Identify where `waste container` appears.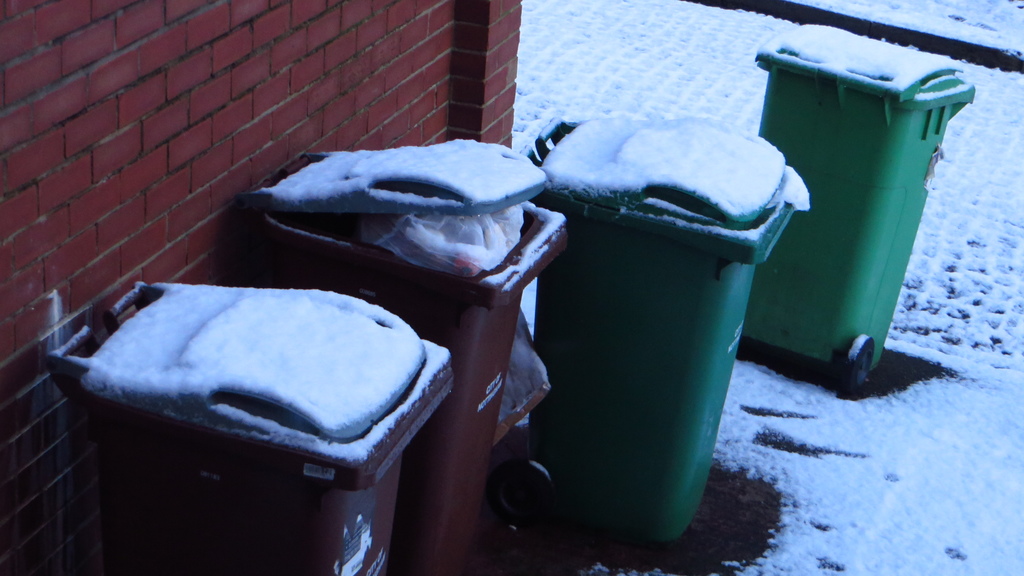
Appears at left=751, top=26, right=980, bottom=401.
